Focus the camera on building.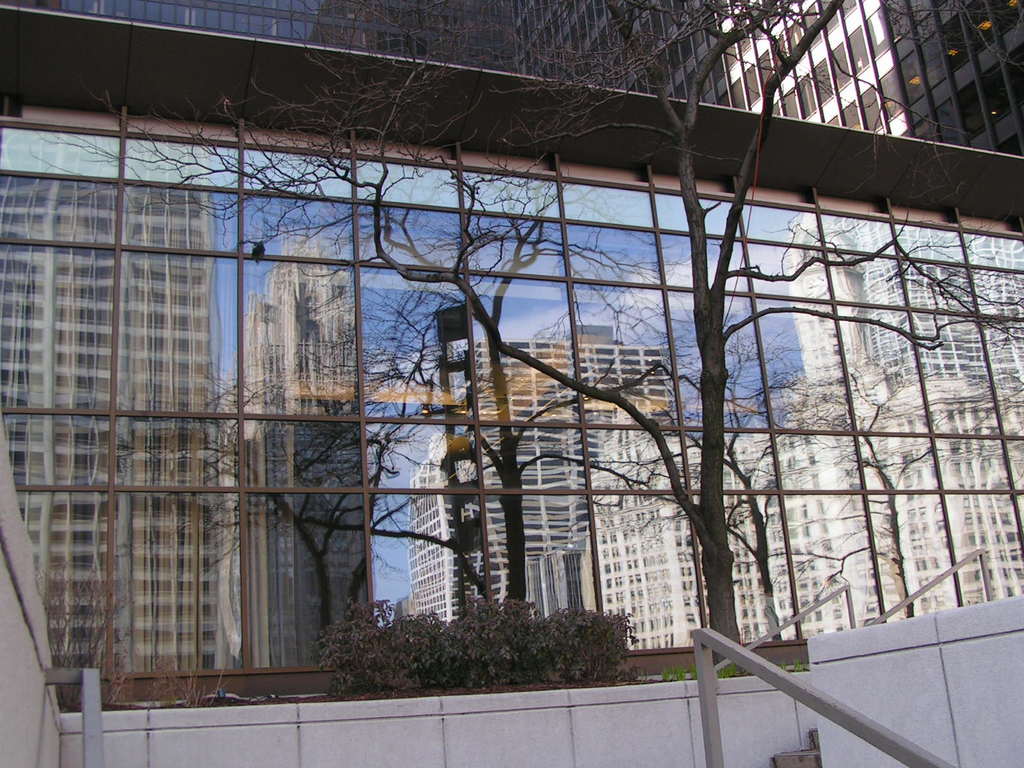
Focus region: {"x1": 396, "y1": 332, "x2": 688, "y2": 616}.
